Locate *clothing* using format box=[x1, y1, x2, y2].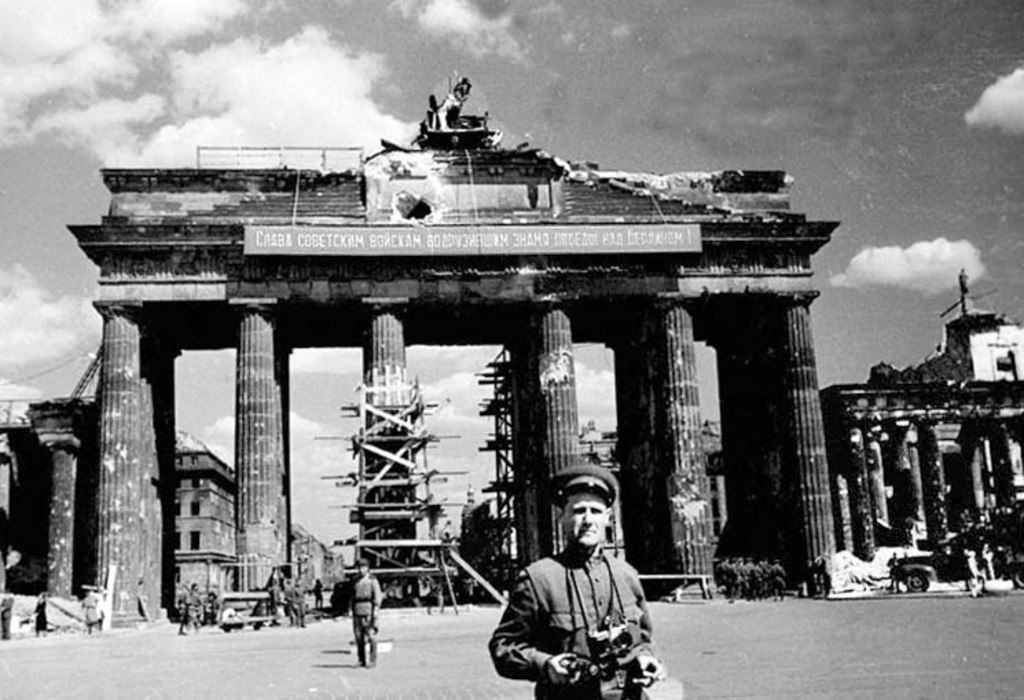
box=[80, 595, 102, 624].
